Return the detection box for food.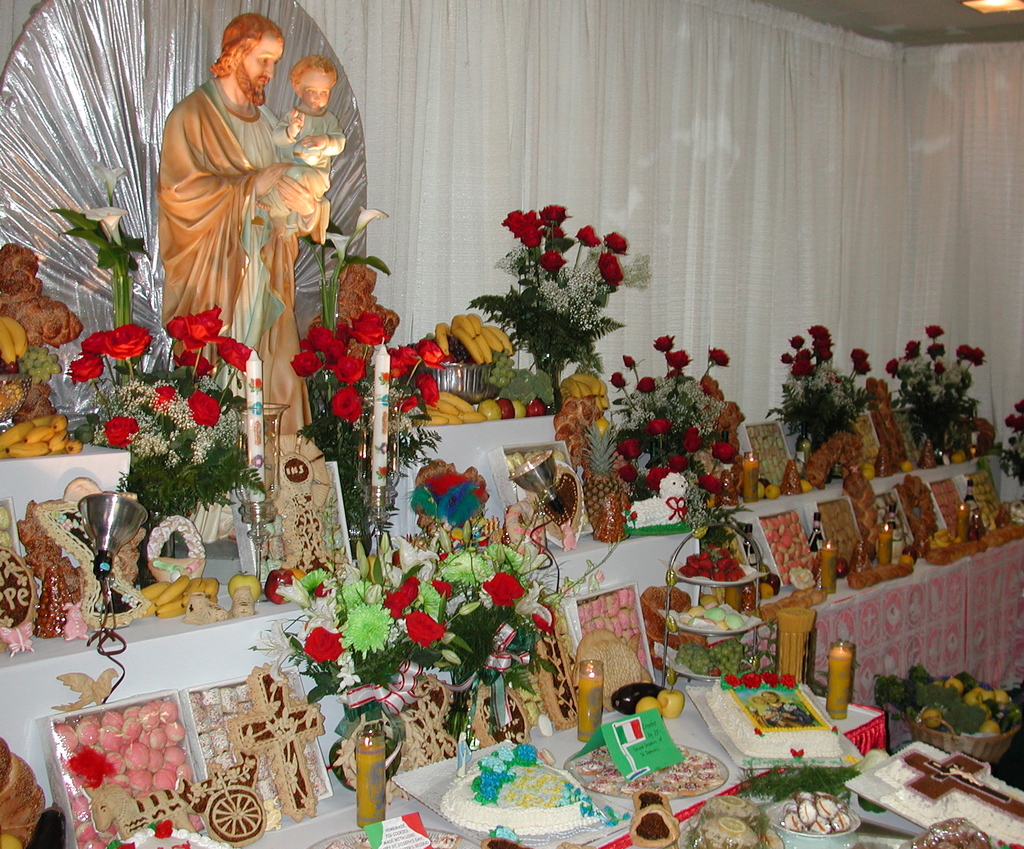
{"x1": 240, "y1": 659, "x2": 326, "y2": 820}.
